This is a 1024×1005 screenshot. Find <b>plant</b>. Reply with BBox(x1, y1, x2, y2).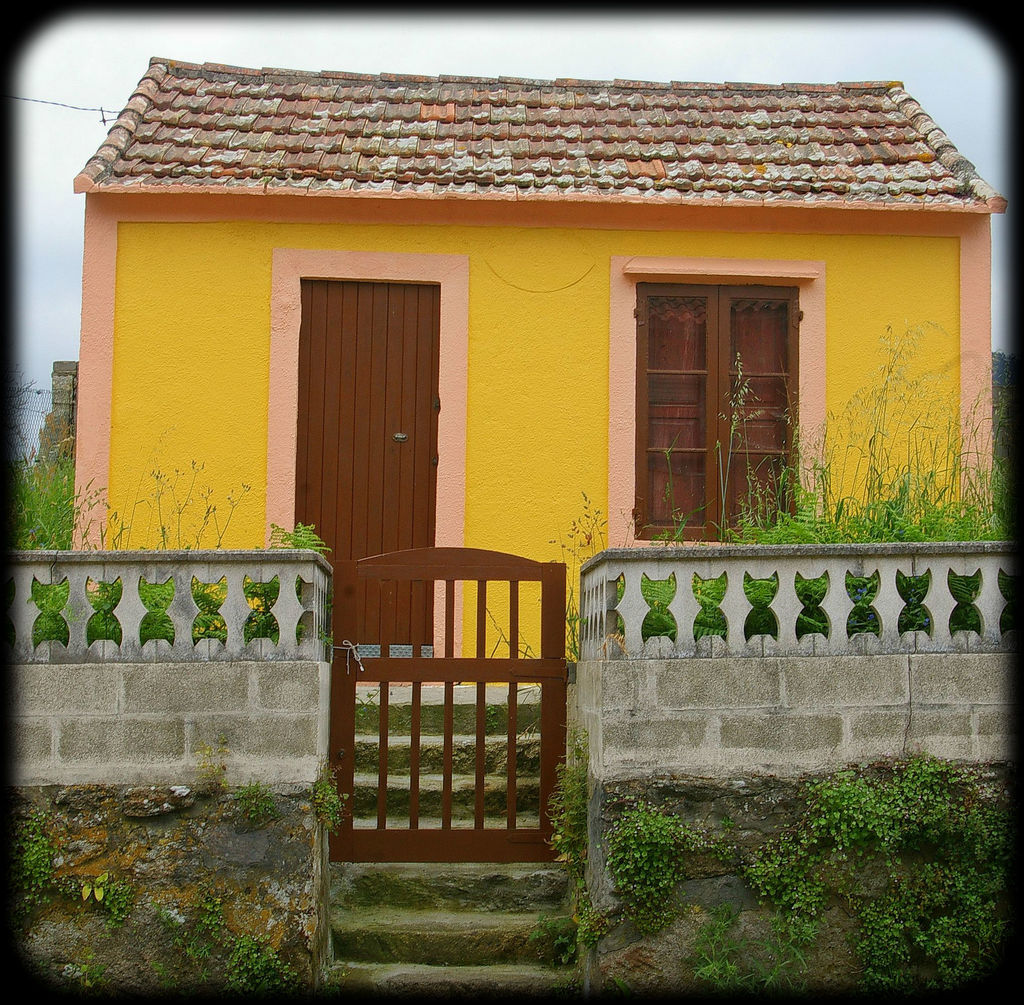
BBox(561, 527, 579, 664).
